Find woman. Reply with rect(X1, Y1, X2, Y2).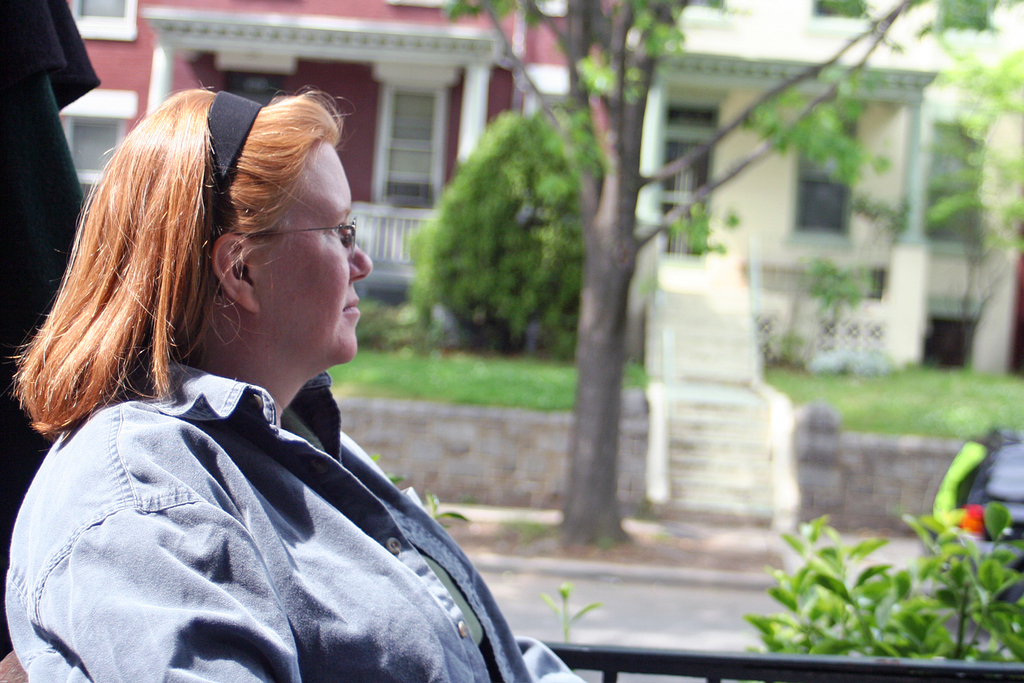
rect(10, 70, 502, 682).
